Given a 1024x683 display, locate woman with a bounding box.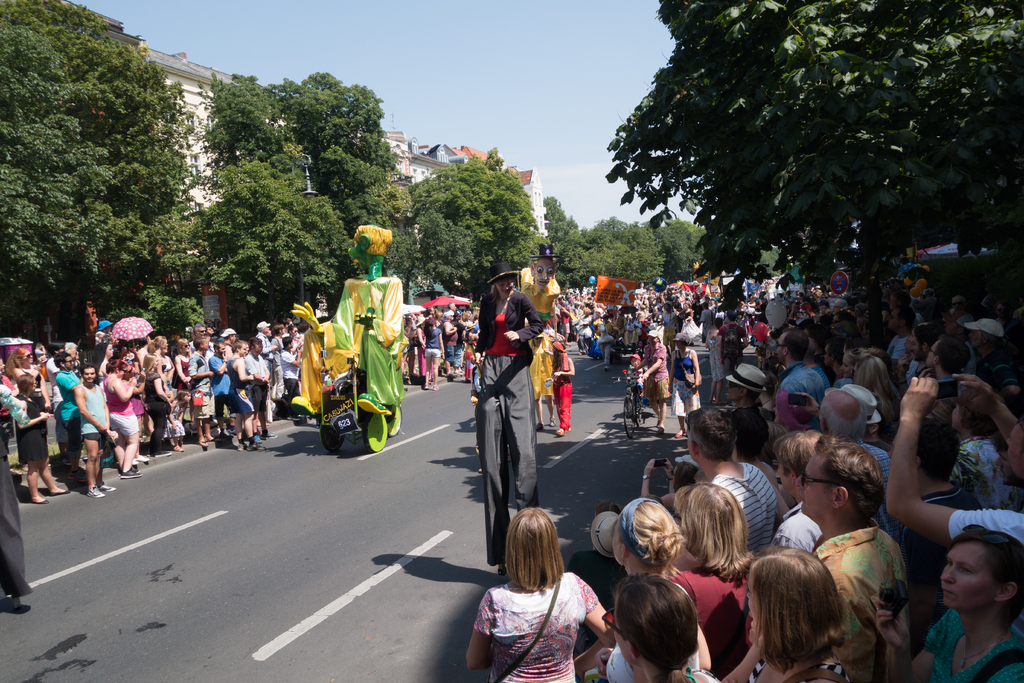
Located: [left=12, top=374, right=70, bottom=506].
